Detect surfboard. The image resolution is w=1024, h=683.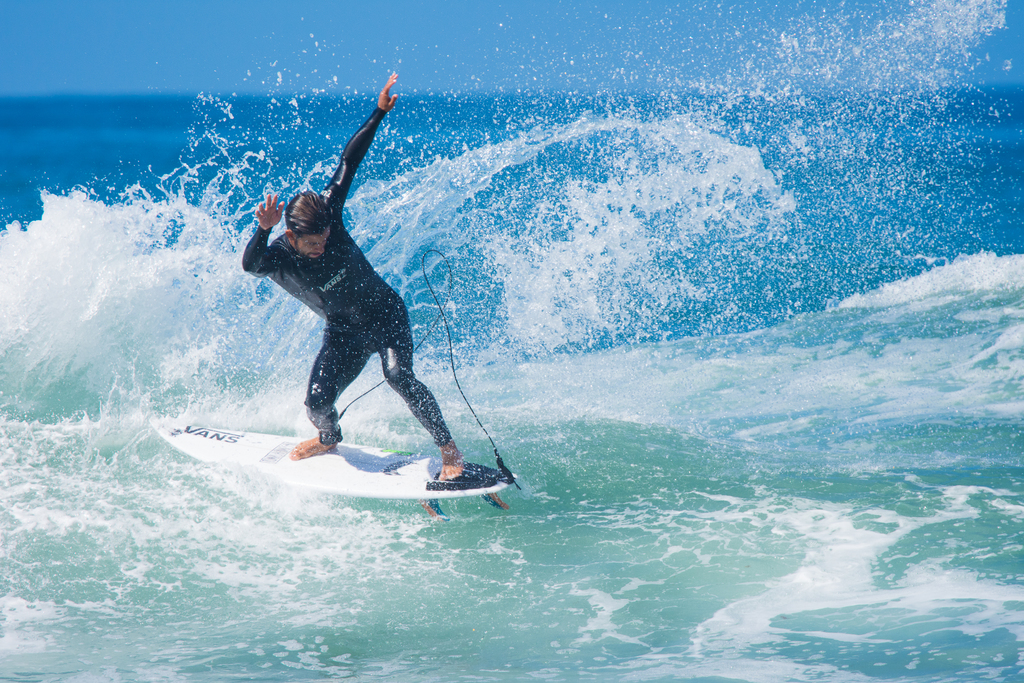
[150, 416, 518, 523].
